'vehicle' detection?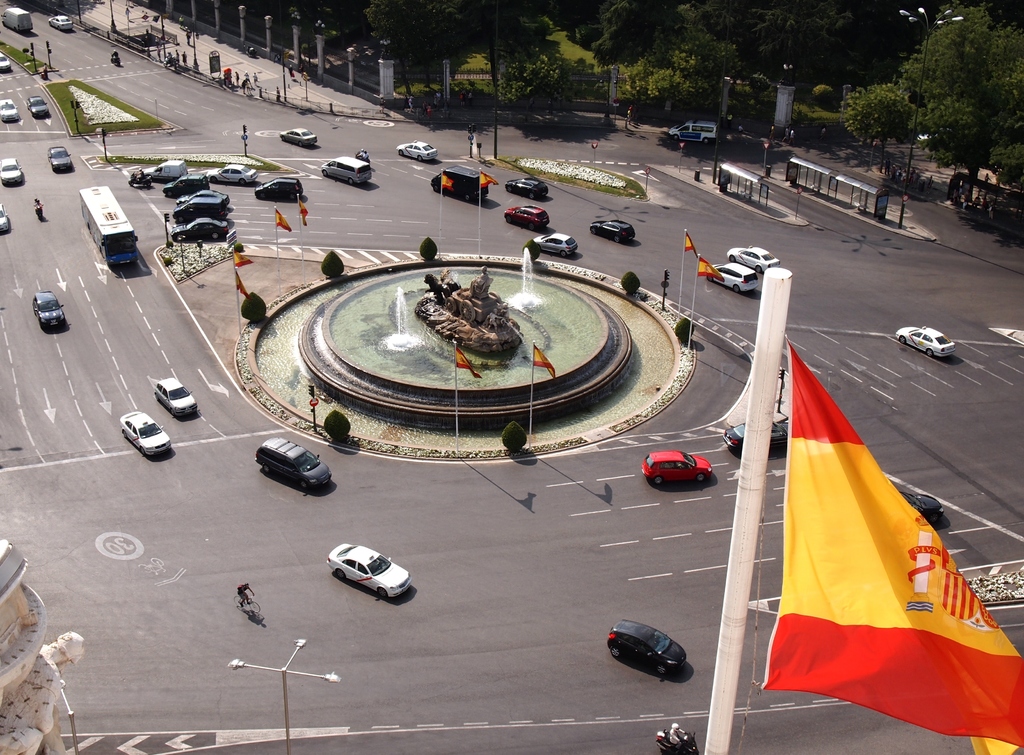
bbox(0, 53, 13, 72)
